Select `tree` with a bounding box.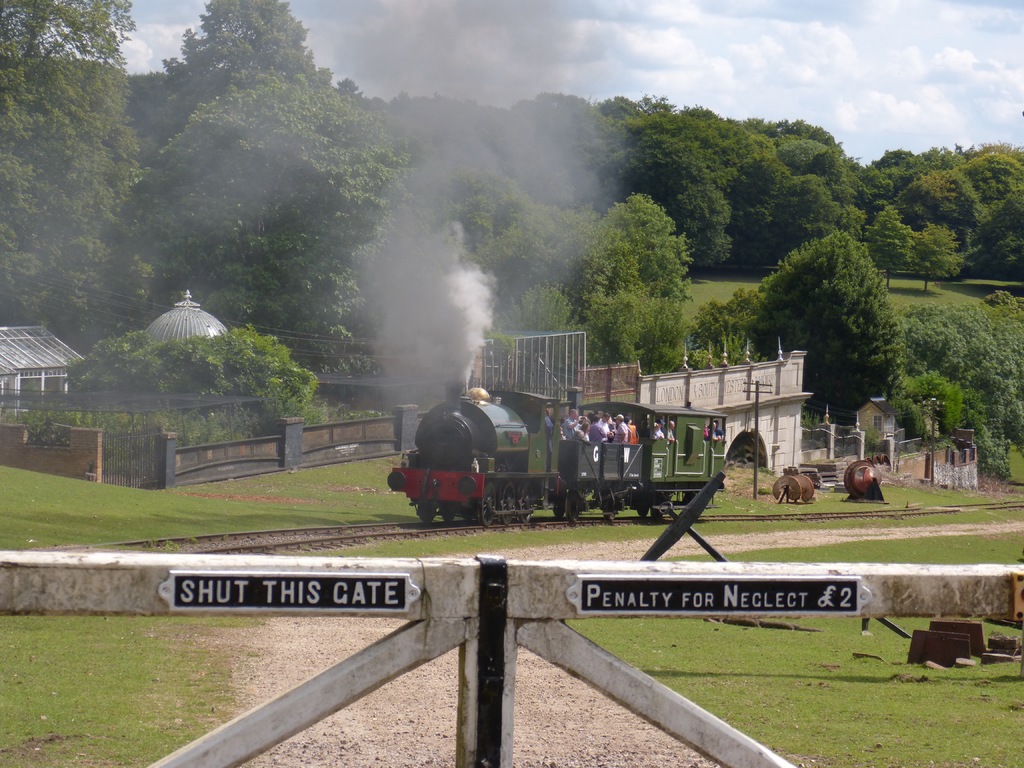
585/189/692/307.
